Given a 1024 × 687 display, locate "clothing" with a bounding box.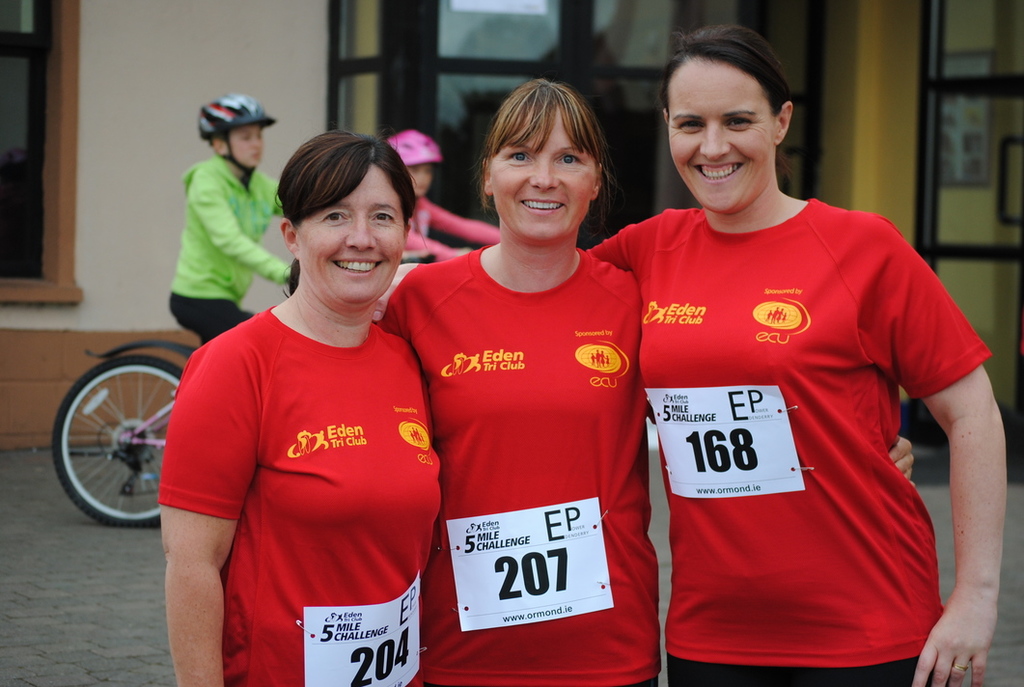
Located: (x1=401, y1=202, x2=501, y2=270).
